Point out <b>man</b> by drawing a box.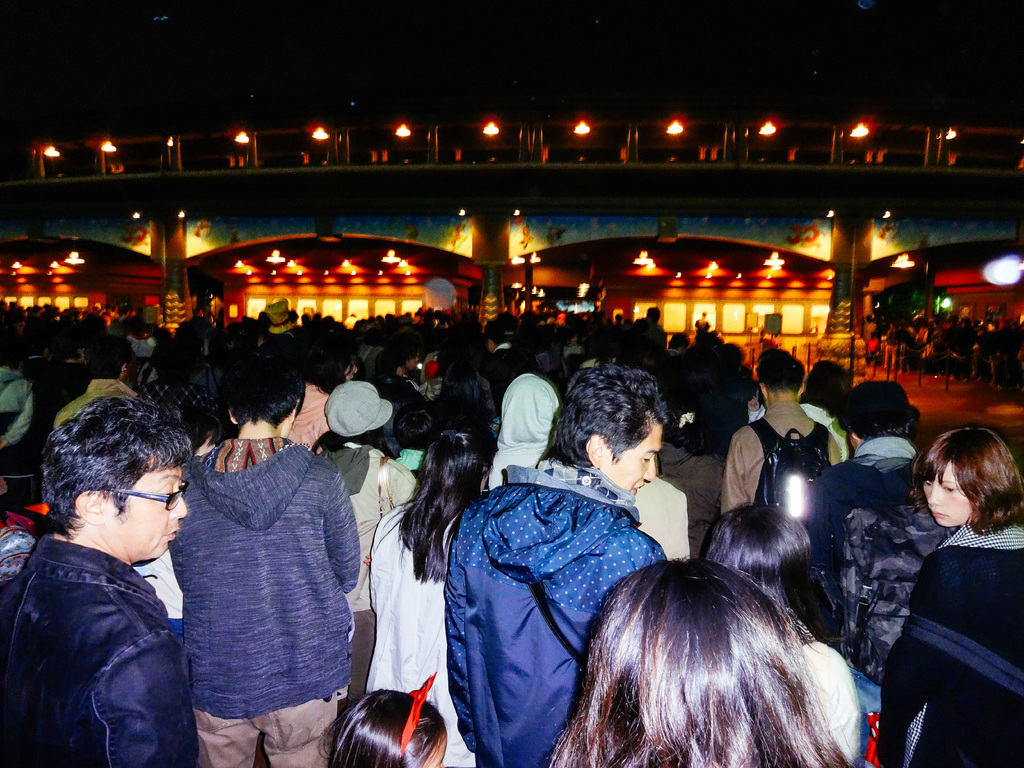
(left=0, top=385, right=211, bottom=767).
